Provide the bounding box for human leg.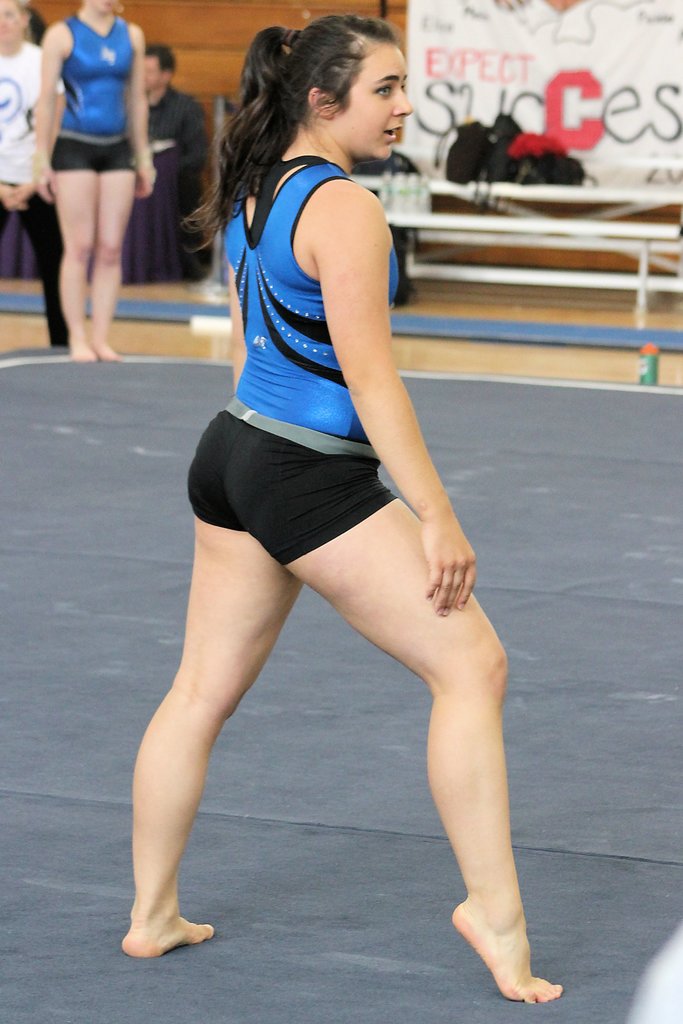
region(225, 426, 559, 1006).
